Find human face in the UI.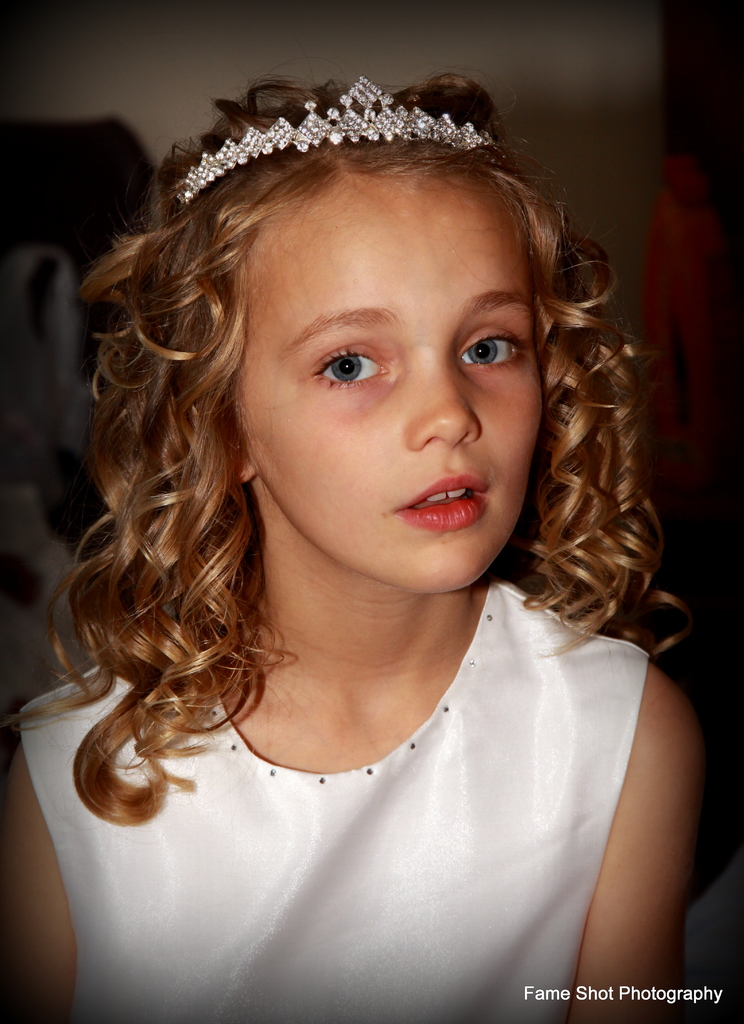
UI element at left=233, top=173, right=546, bottom=599.
